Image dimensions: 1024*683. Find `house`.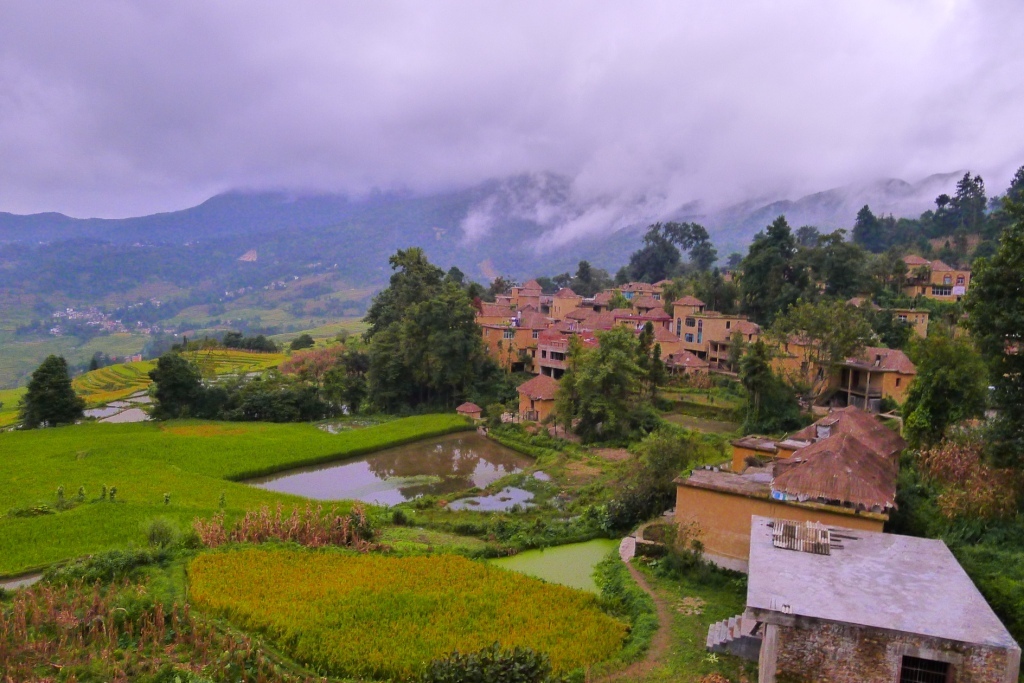
{"left": 839, "top": 304, "right": 930, "bottom": 353}.
